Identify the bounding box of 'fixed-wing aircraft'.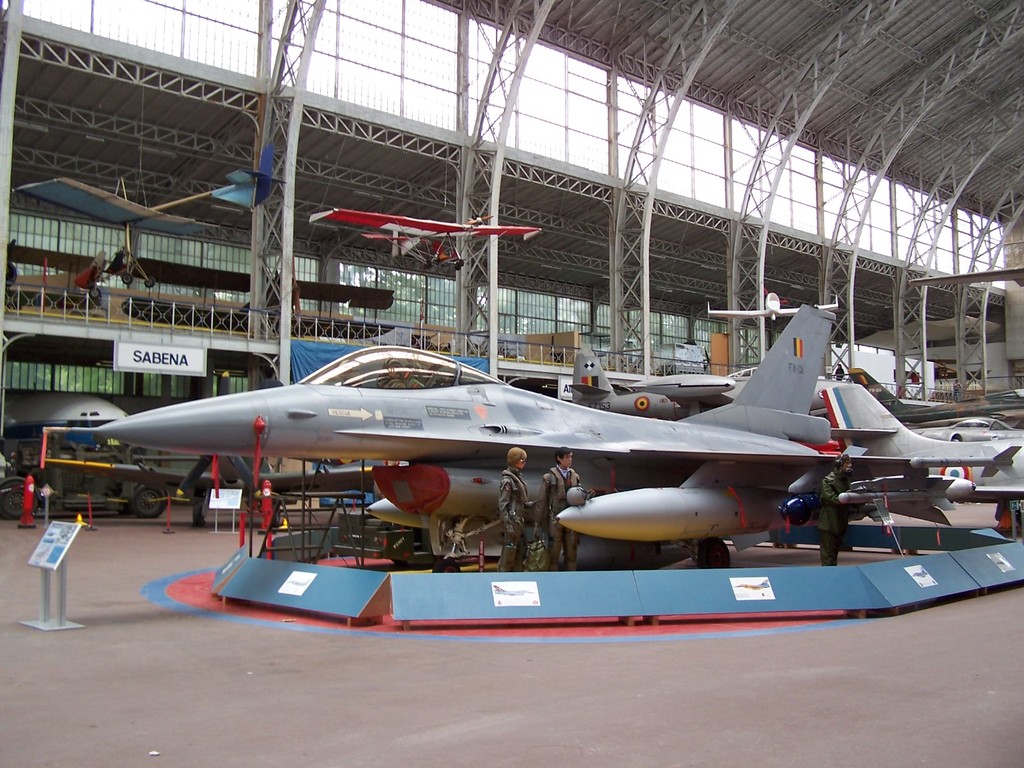
x1=100 y1=305 x2=957 y2=622.
